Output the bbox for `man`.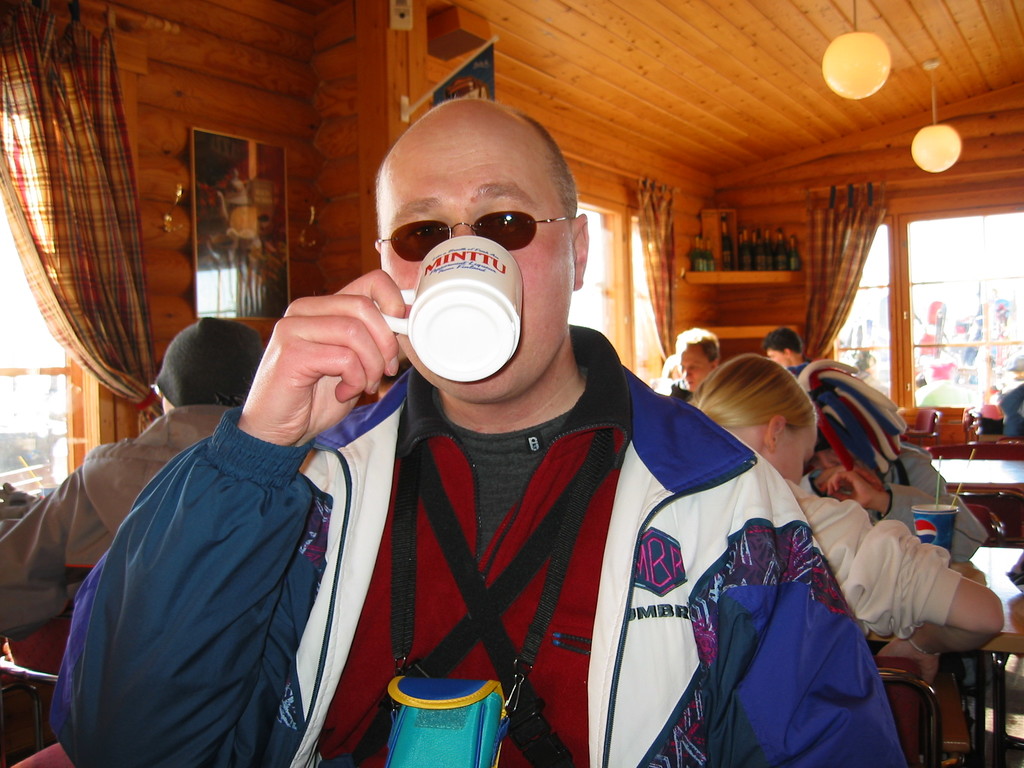
locate(0, 316, 263, 650).
